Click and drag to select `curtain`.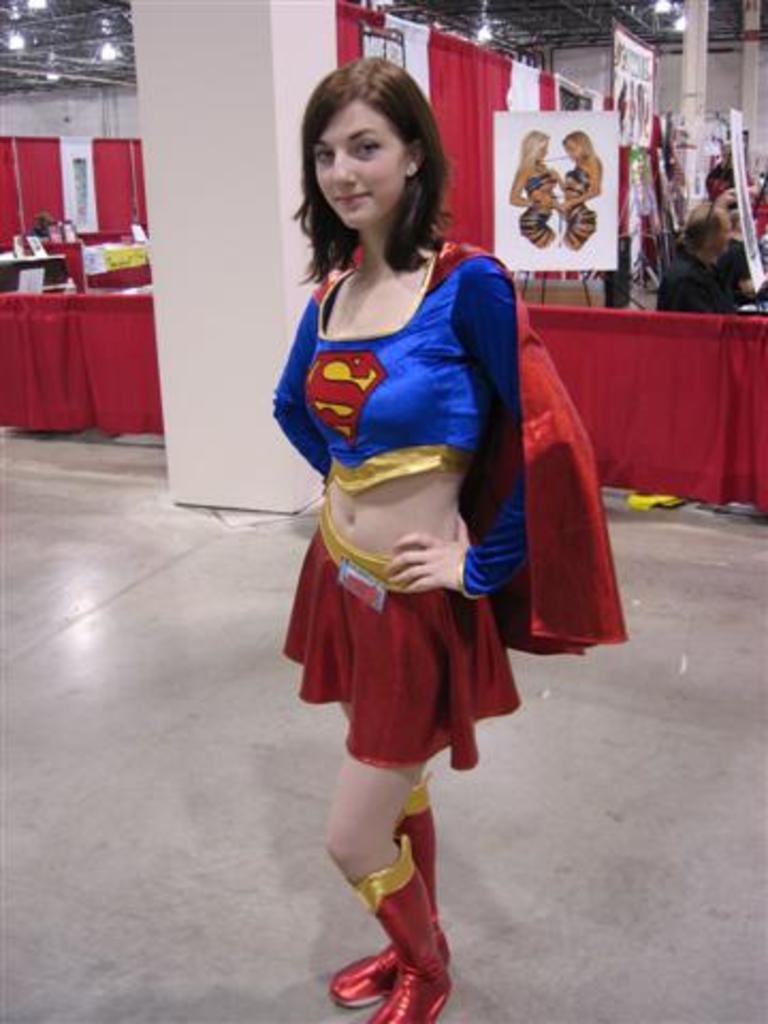
Selection: (337, 4, 390, 68).
